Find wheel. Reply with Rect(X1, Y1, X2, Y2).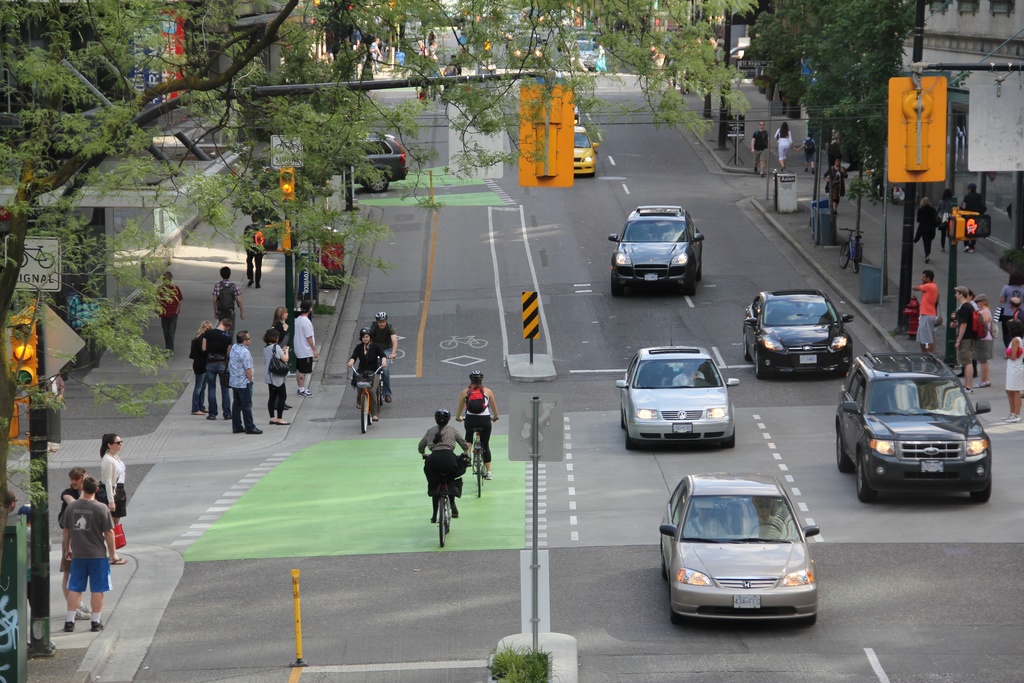
Rect(723, 428, 737, 449).
